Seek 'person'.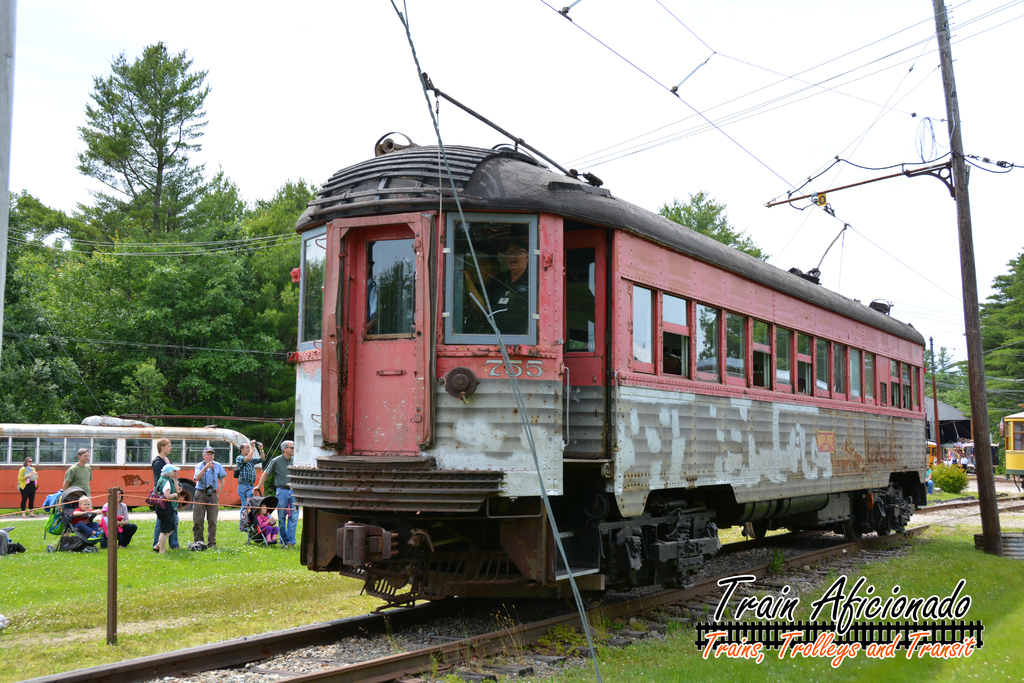
left=155, top=466, right=182, bottom=559.
